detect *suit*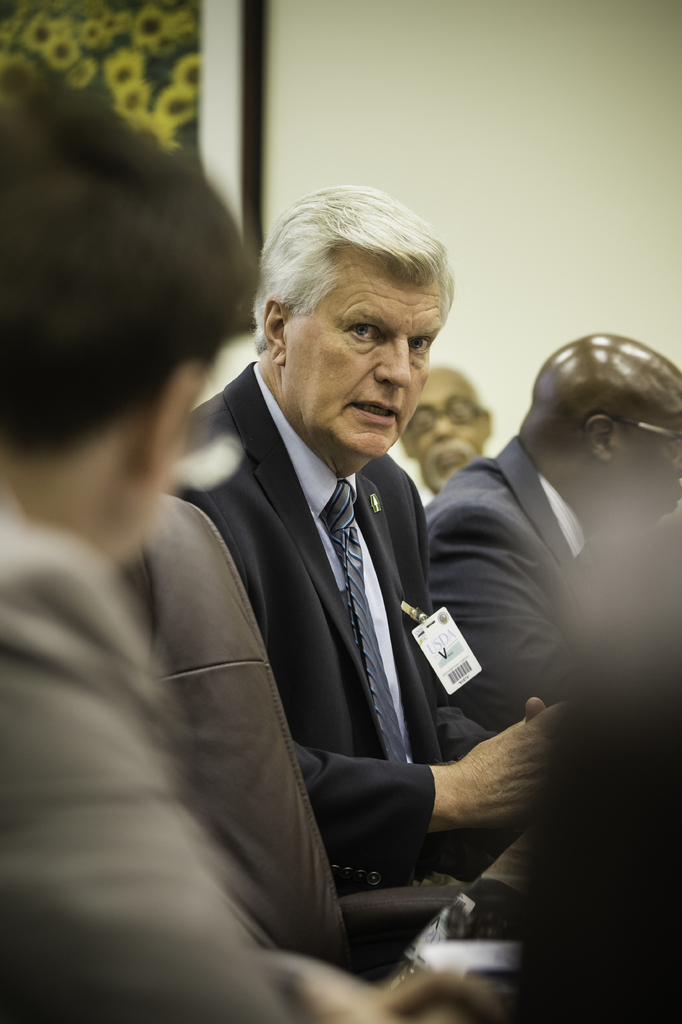
pyautogui.locateOnScreen(135, 235, 494, 968)
